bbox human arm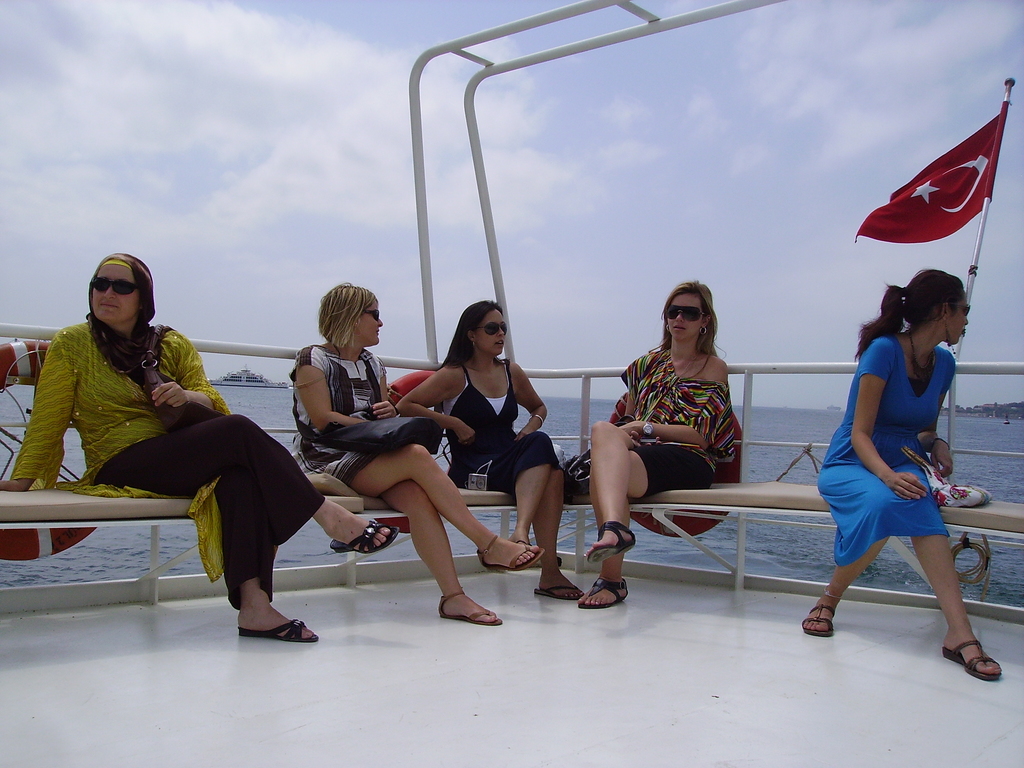
[left=928, top=406, right=947, bottom=481]
